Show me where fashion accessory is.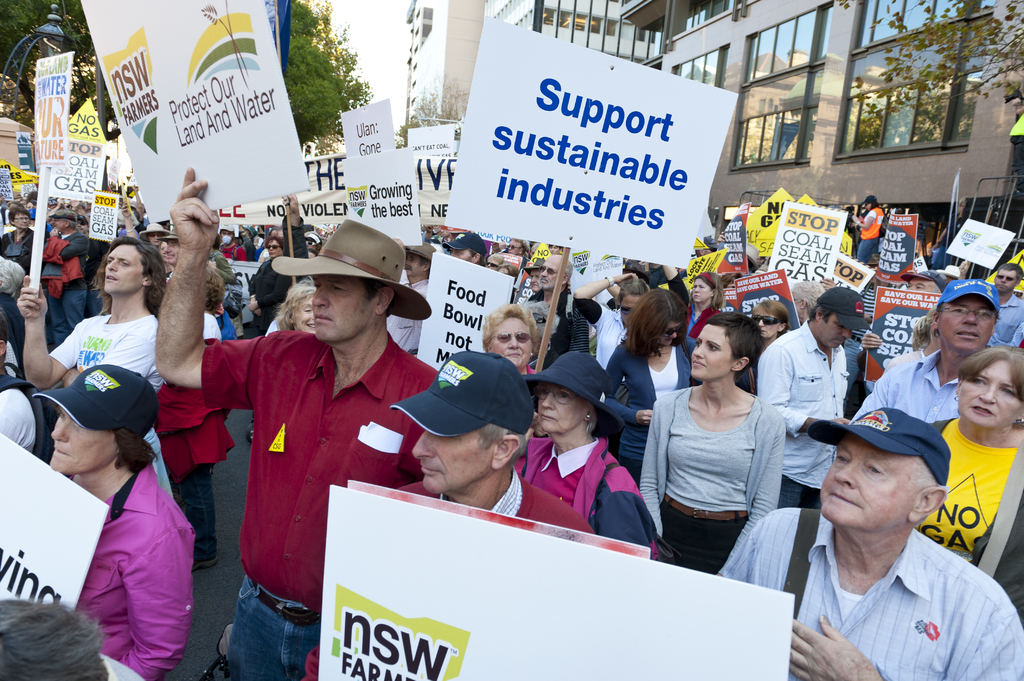
fashion accessory is at crop(854, 218, 860, 225).
